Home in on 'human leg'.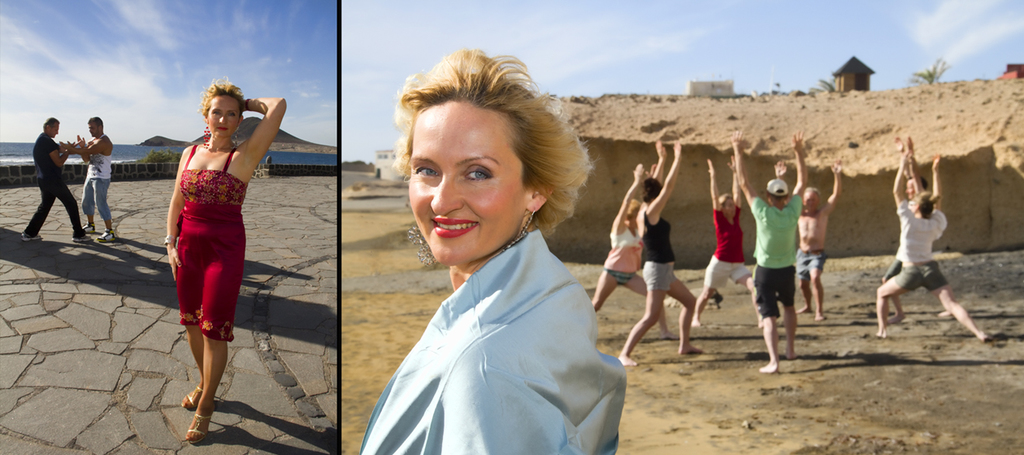
Homed in at bbox=[627, 268, 648, 299].
